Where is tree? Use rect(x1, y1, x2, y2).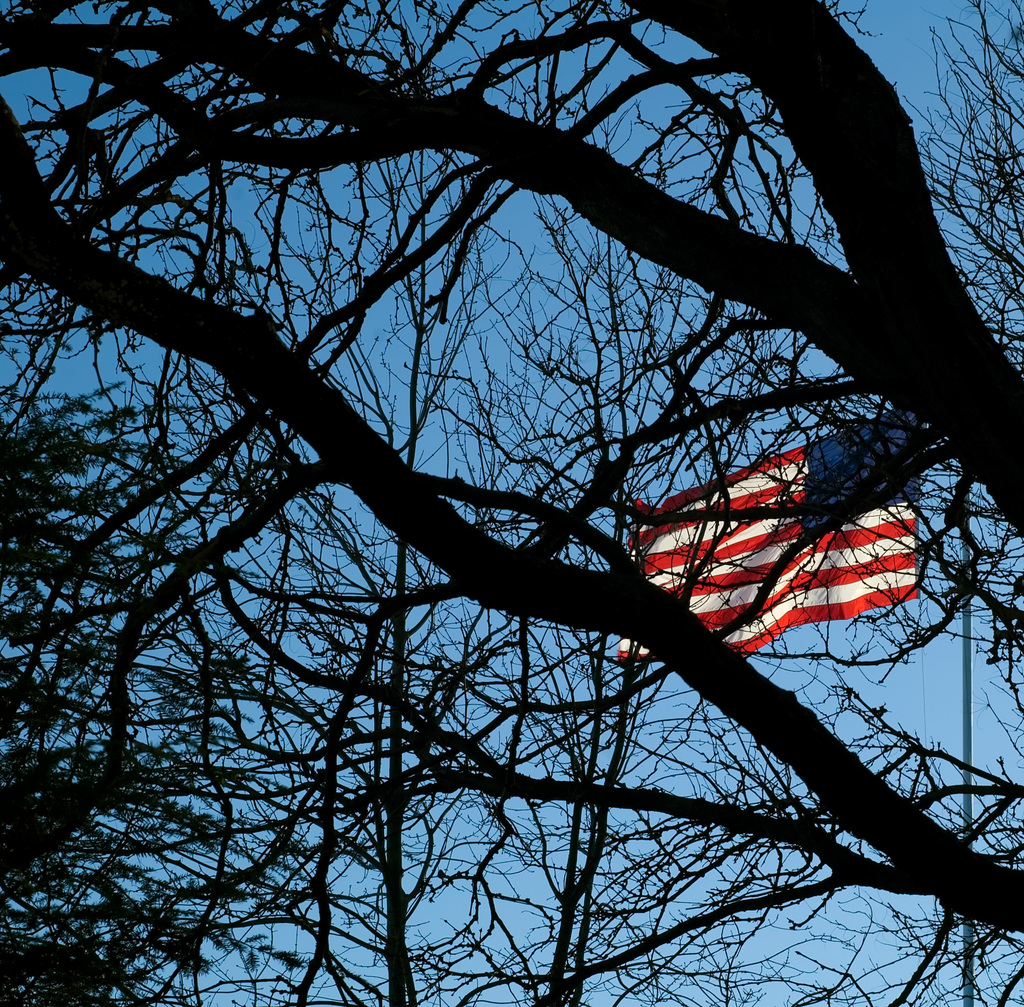
rect(14, 0, 1008, 1006).
